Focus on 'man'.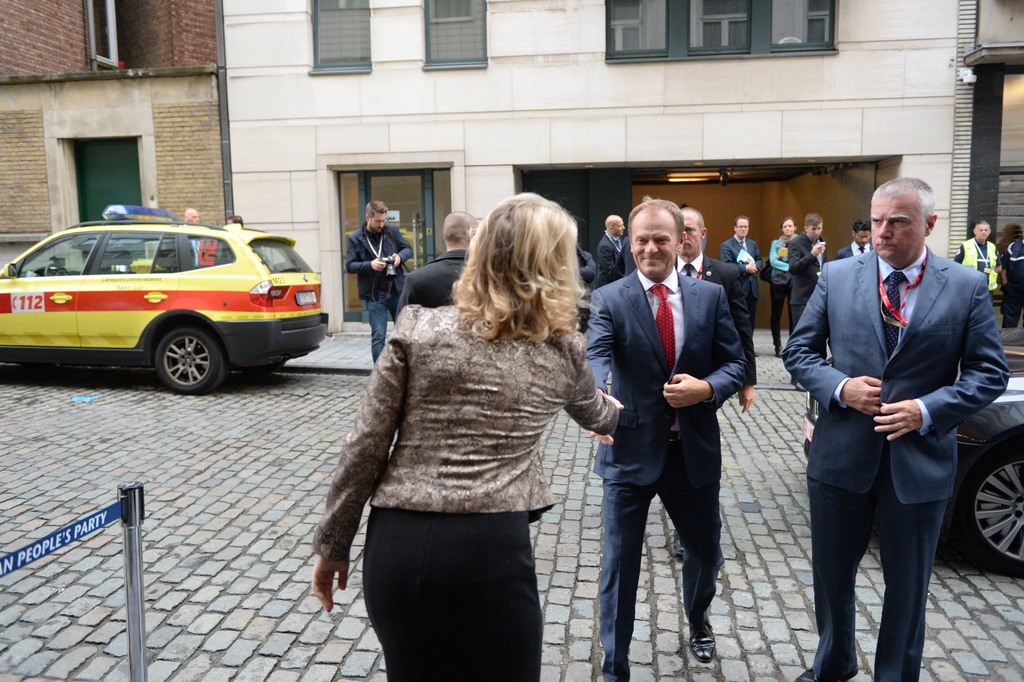
Focused at [589, 216, 625, 288].
